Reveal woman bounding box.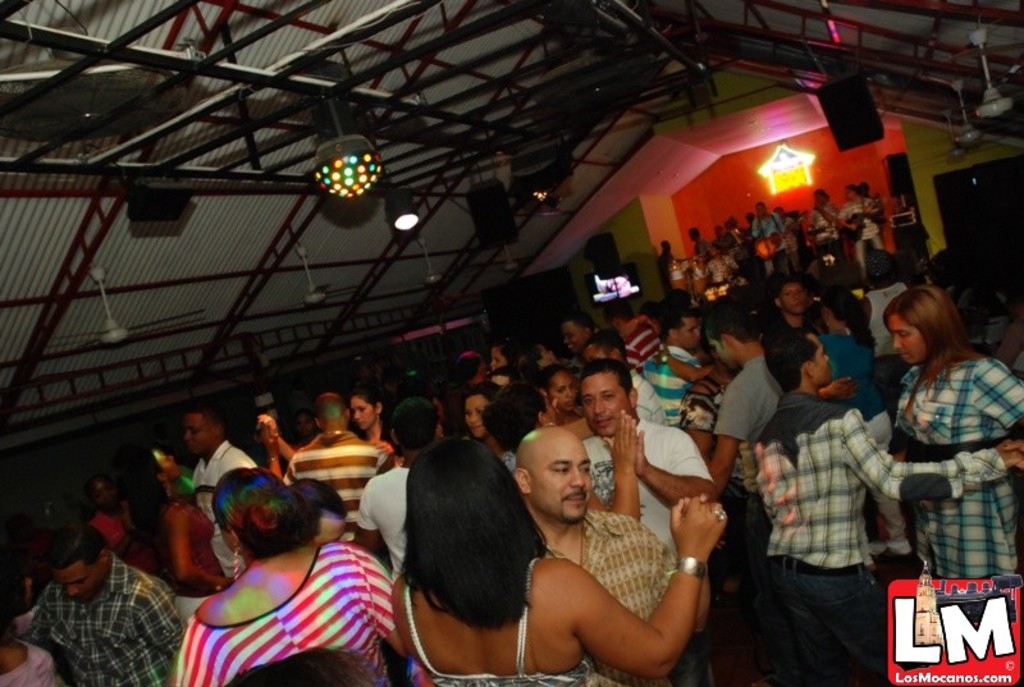
Revealed: box(462, 380, 513, 473).
